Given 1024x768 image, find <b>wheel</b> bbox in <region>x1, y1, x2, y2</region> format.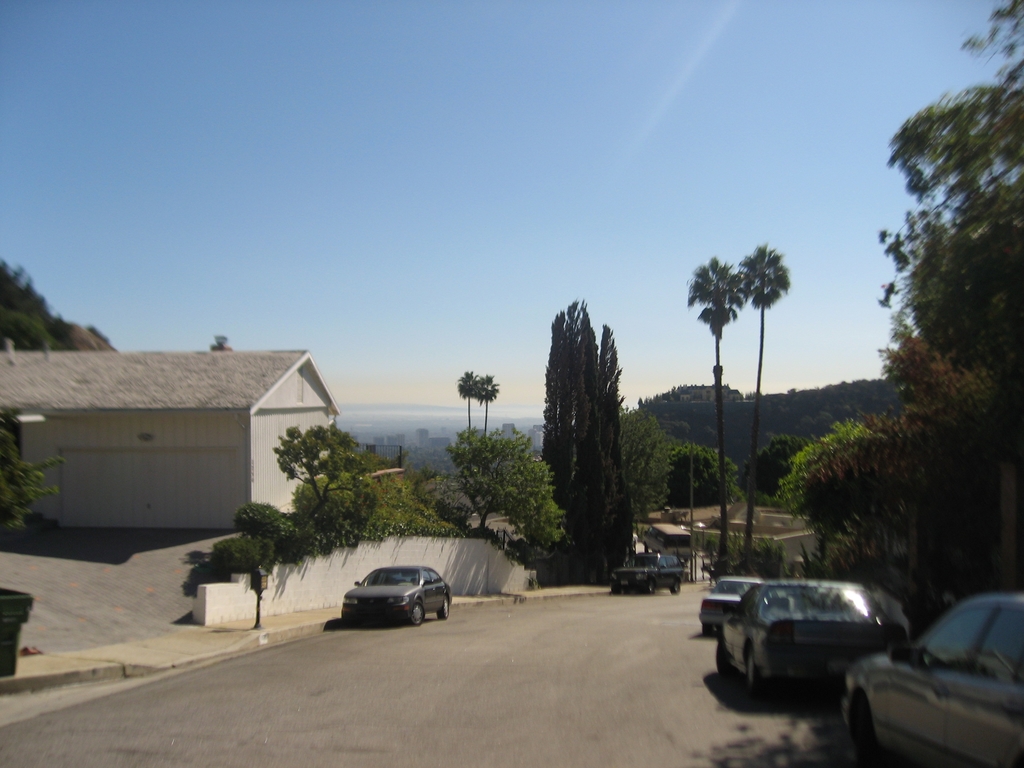
<region>718, 644, 730, 673</region>.
